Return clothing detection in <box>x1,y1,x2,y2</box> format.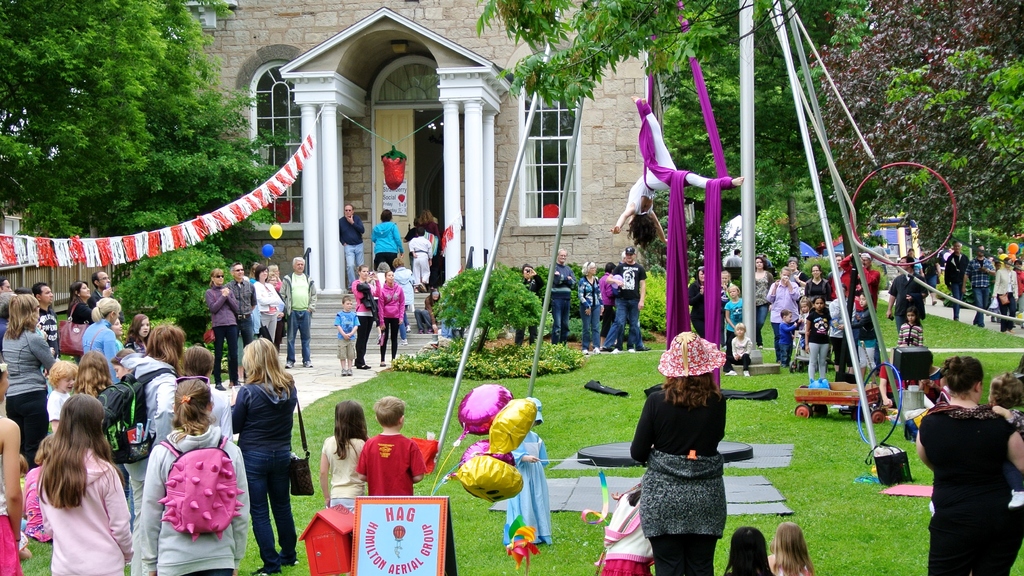
<box>322,427,392,510</box>.
